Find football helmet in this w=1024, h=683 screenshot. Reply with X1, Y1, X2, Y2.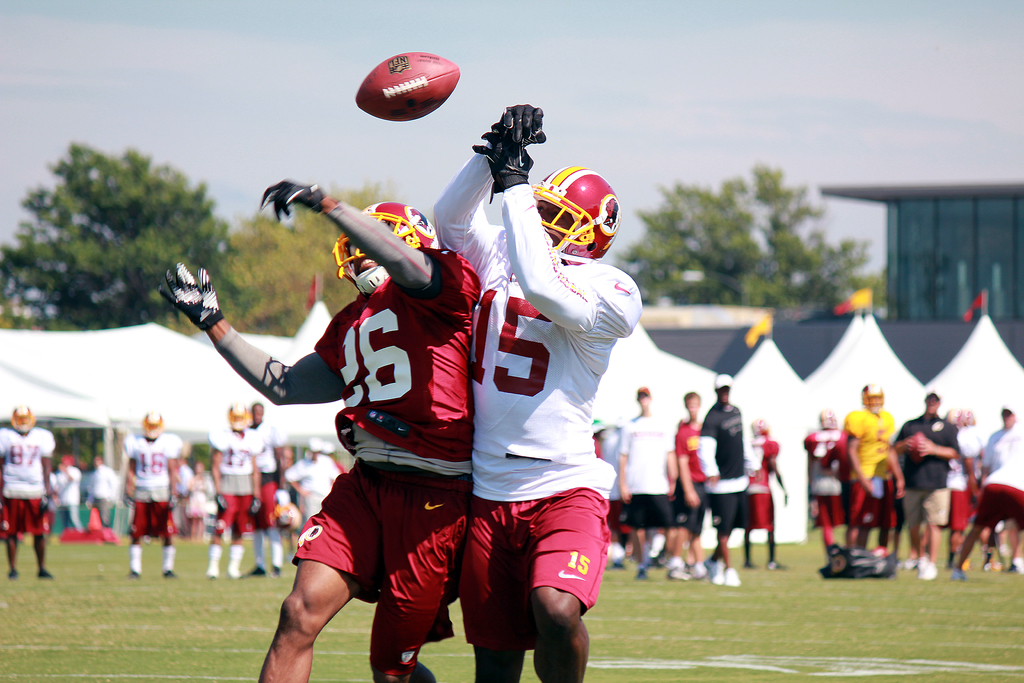
226, 398, 257, 432.
